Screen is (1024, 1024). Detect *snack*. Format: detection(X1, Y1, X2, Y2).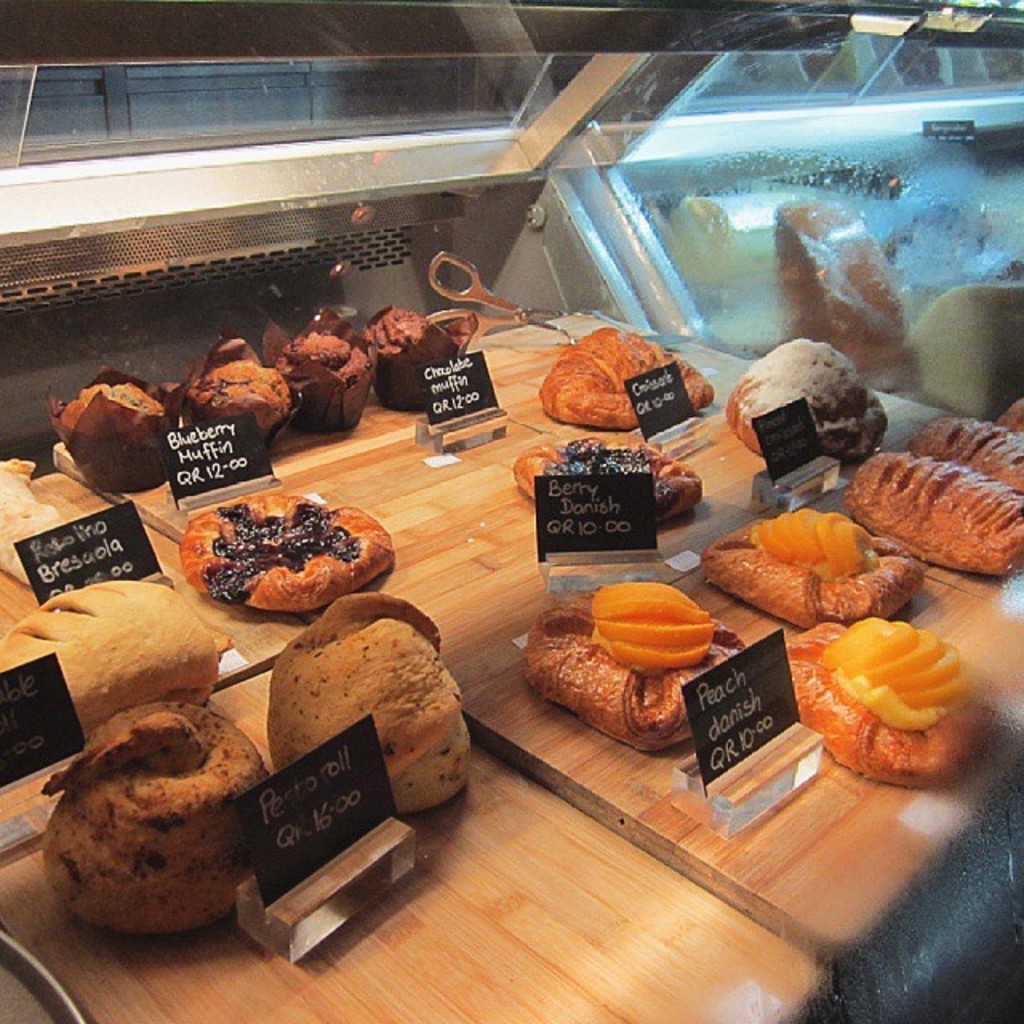
detection(0, 573, 218, 739).
